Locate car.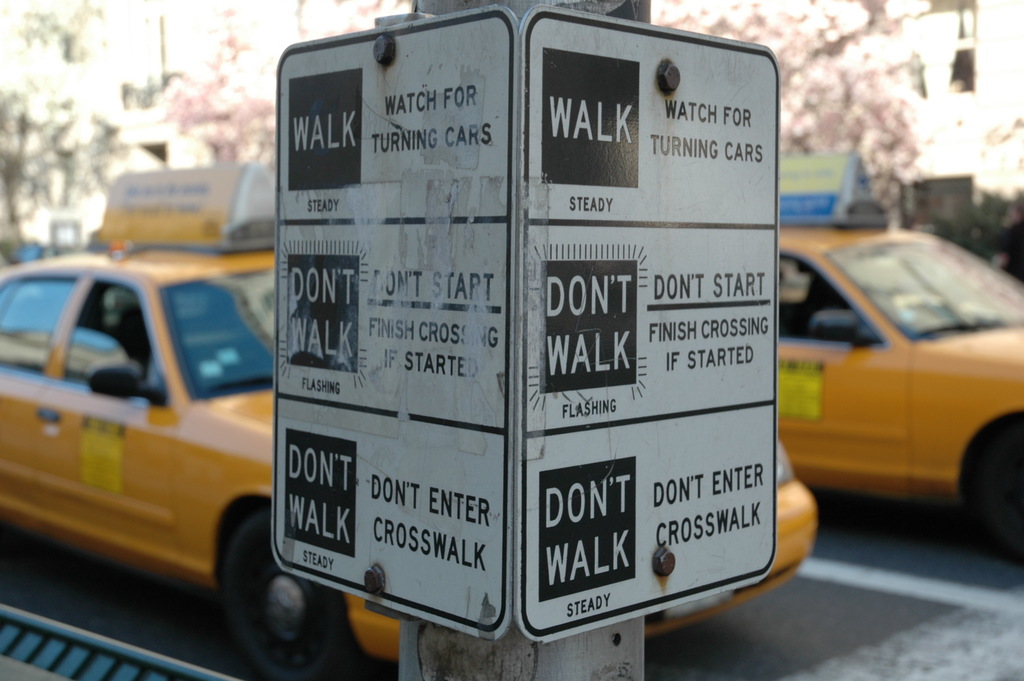
Bounding box: x1=779, y1=148, x2=1023, y2=561.
